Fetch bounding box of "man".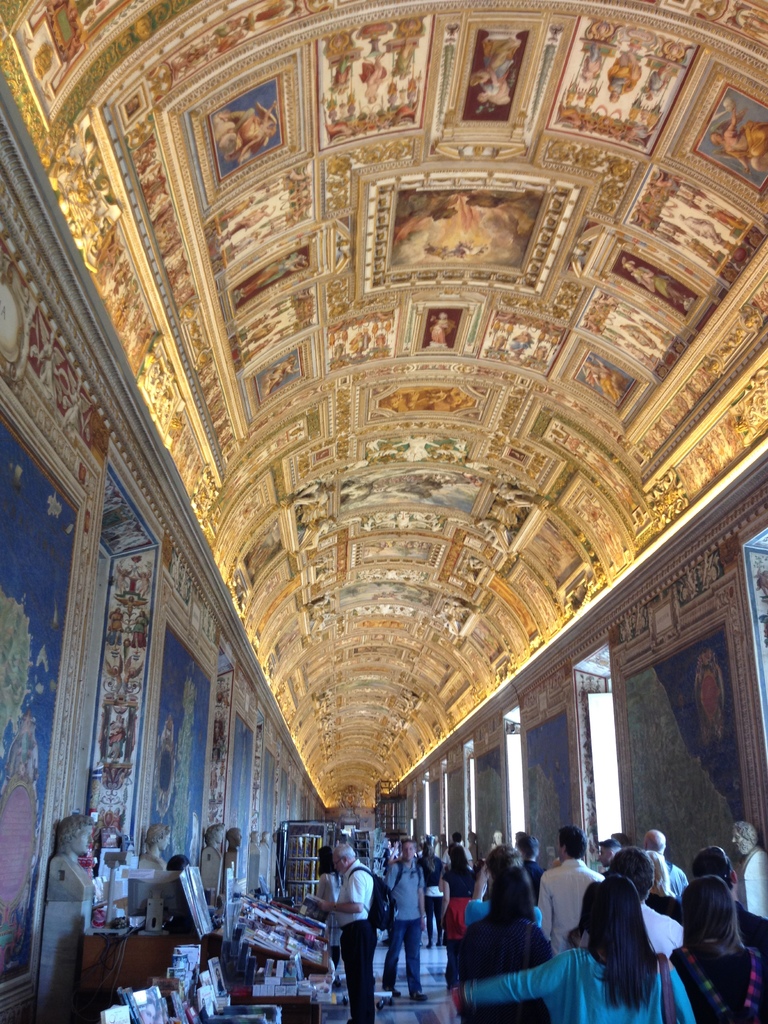
Bbox: (609,845,688,959).
